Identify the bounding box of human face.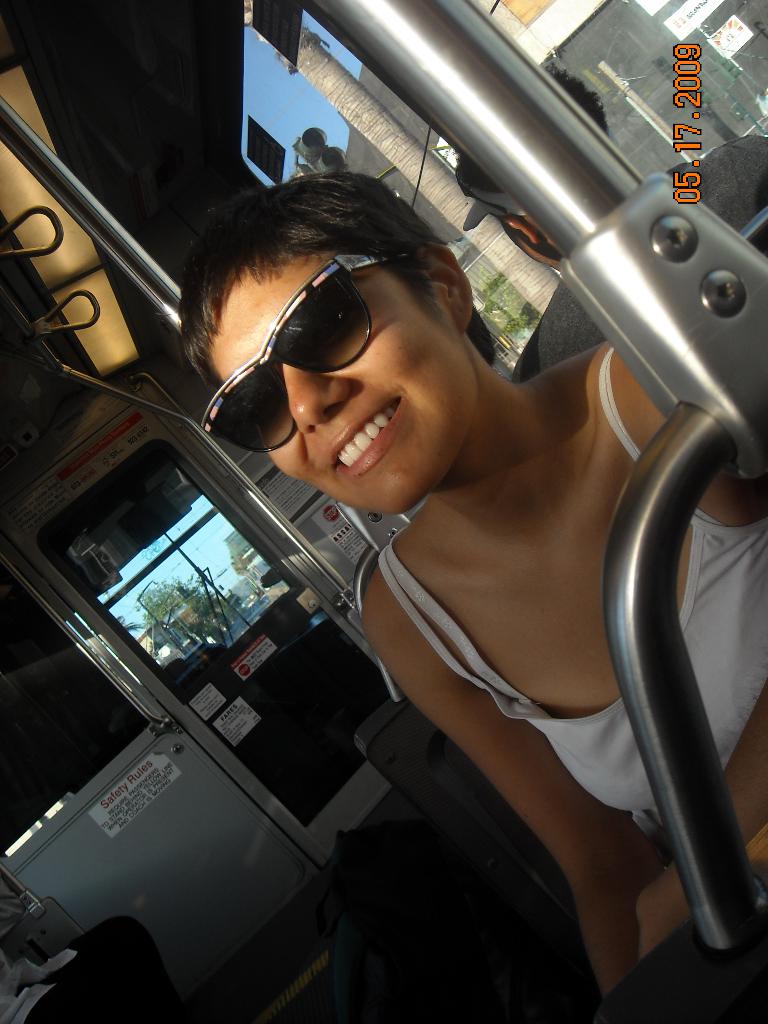
detection(212, 245, 479, 511).
